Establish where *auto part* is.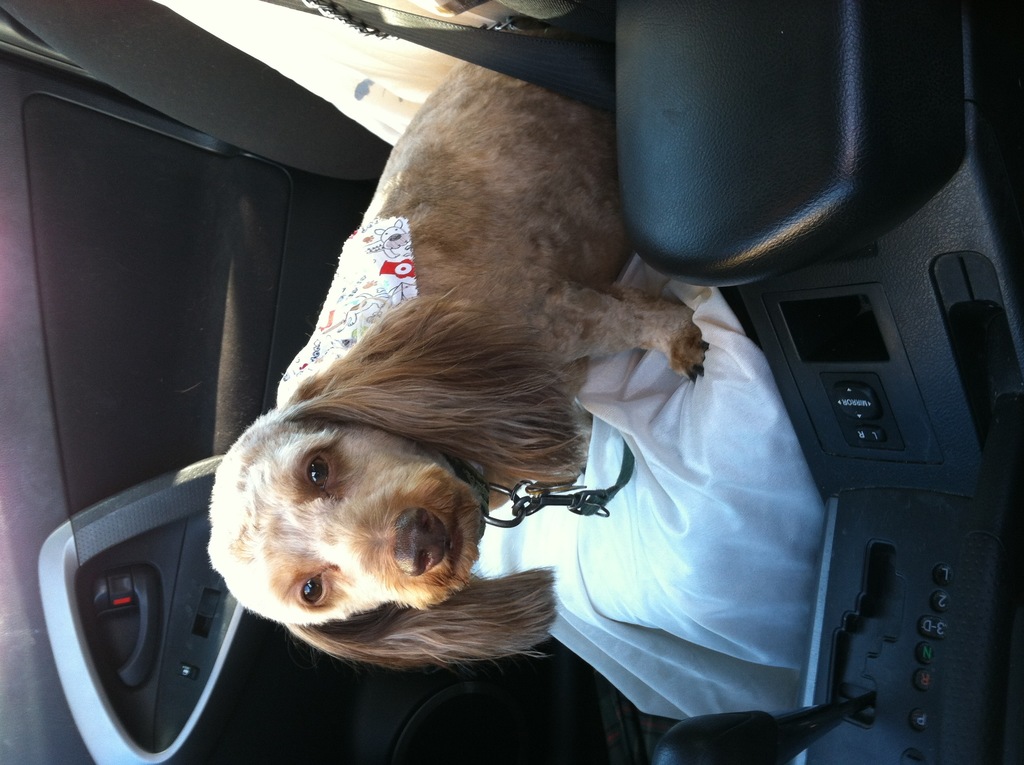
Established at <region>51, 479, 246, 764</region>.
